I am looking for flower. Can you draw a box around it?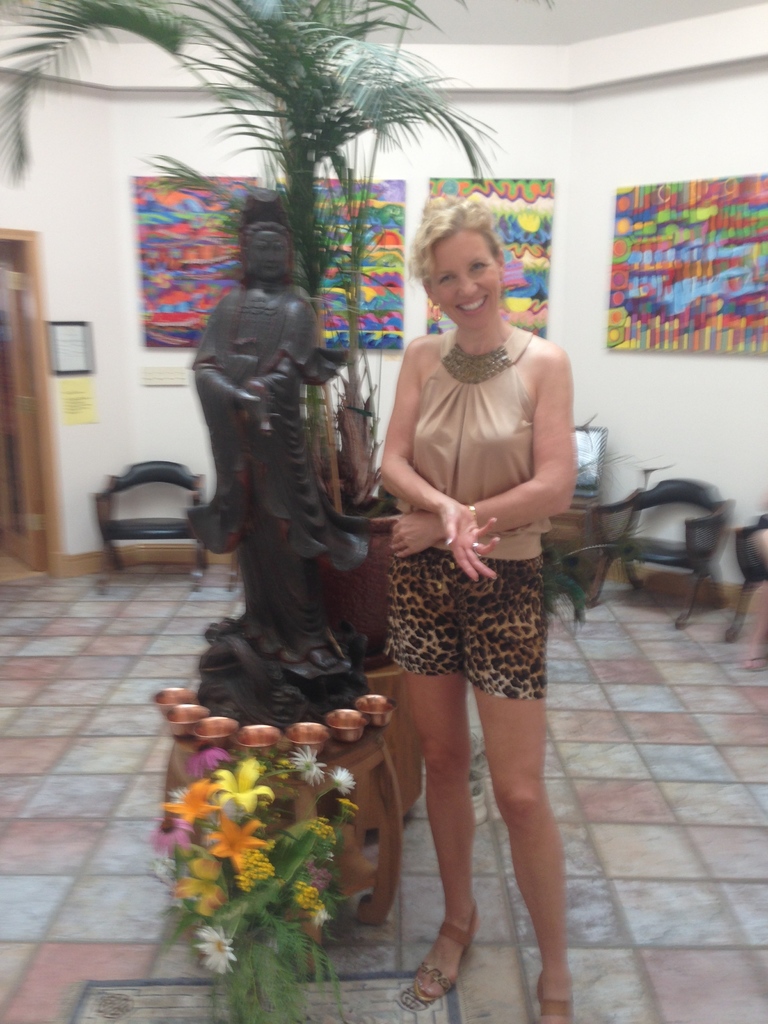
Sure, the bounding box is {"left": 515, "top": 205, "right": 546, "bottom": 237}.
